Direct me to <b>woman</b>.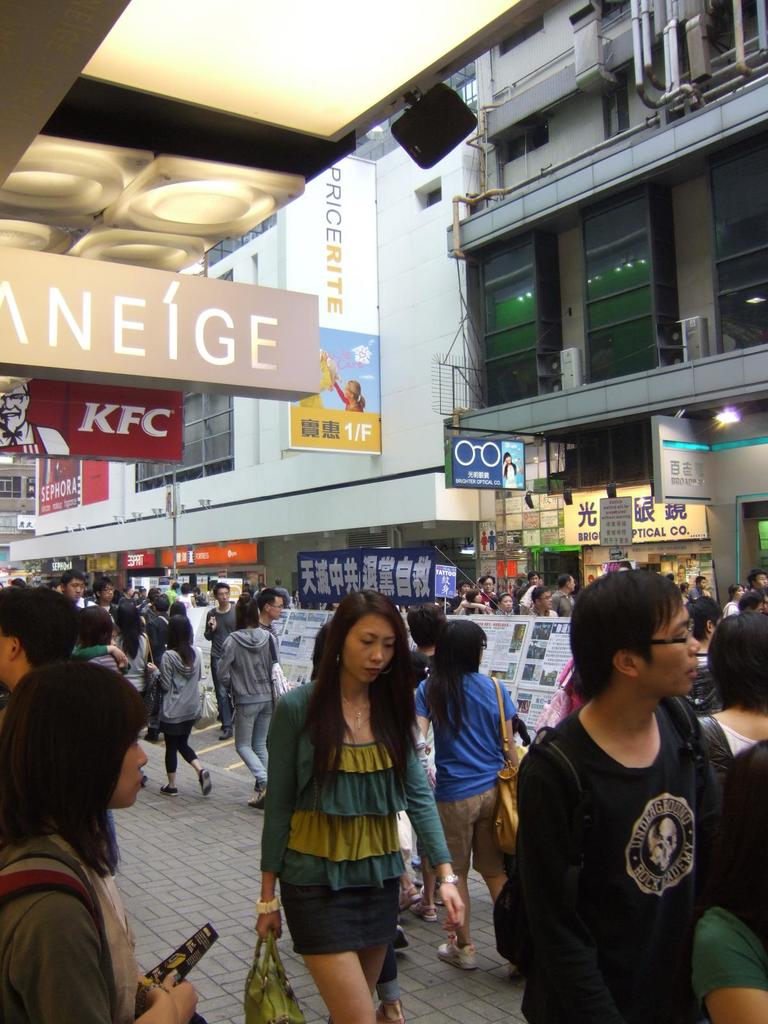
Direction: select_region(144, 614, 216, 794).
